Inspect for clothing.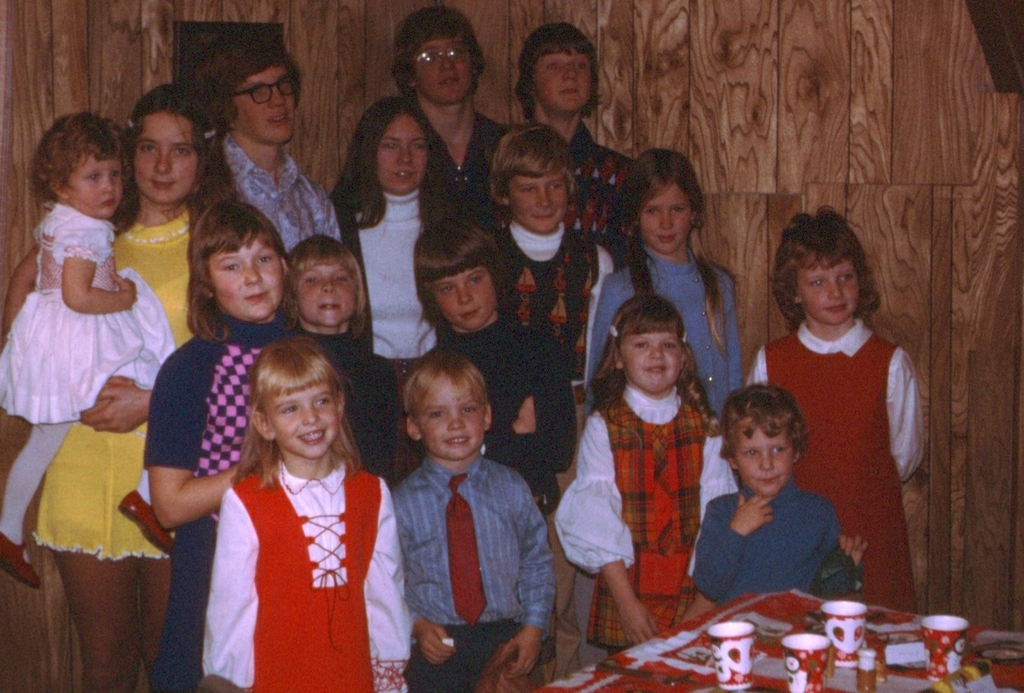
Inspection: x1=743 y1=311 x2=926 y2=617.
